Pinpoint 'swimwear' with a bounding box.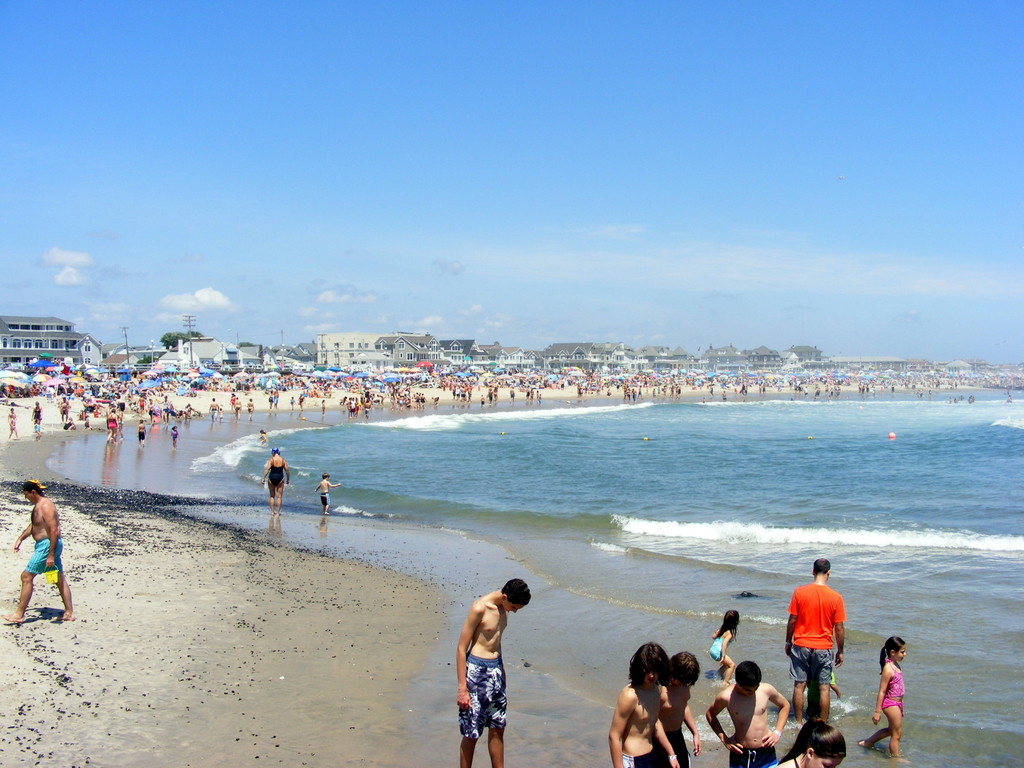
left=452, top=651, right=504, bottom=740.
